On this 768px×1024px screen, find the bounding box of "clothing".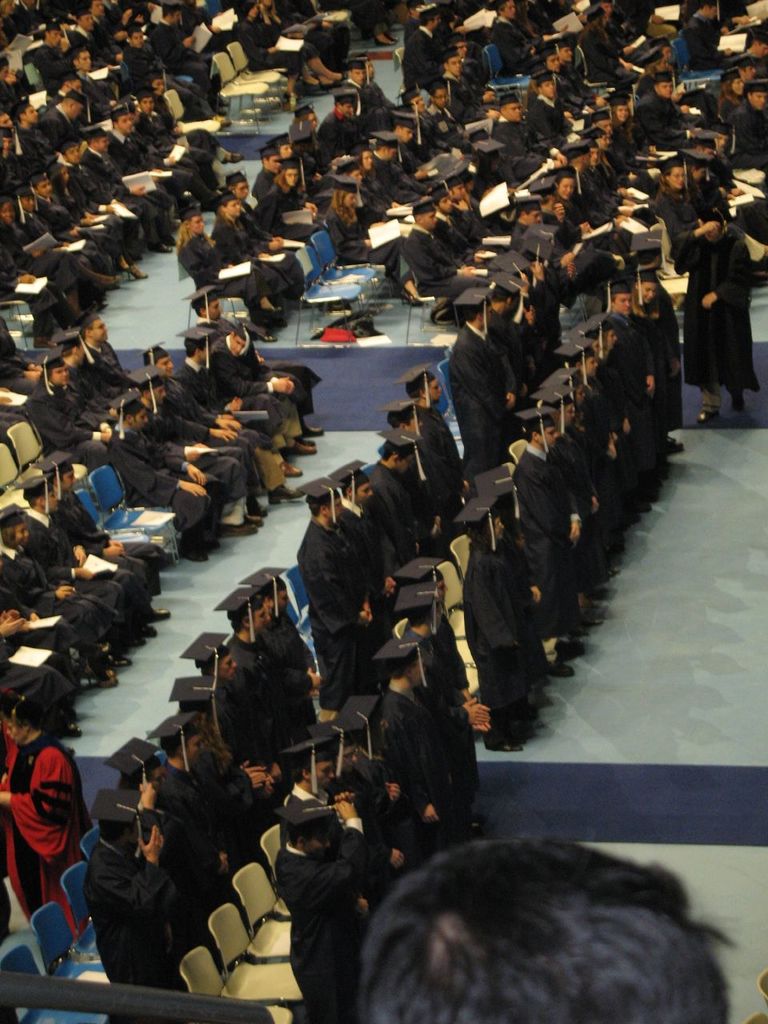
Bounding box: [107, 132, 206, 206].
